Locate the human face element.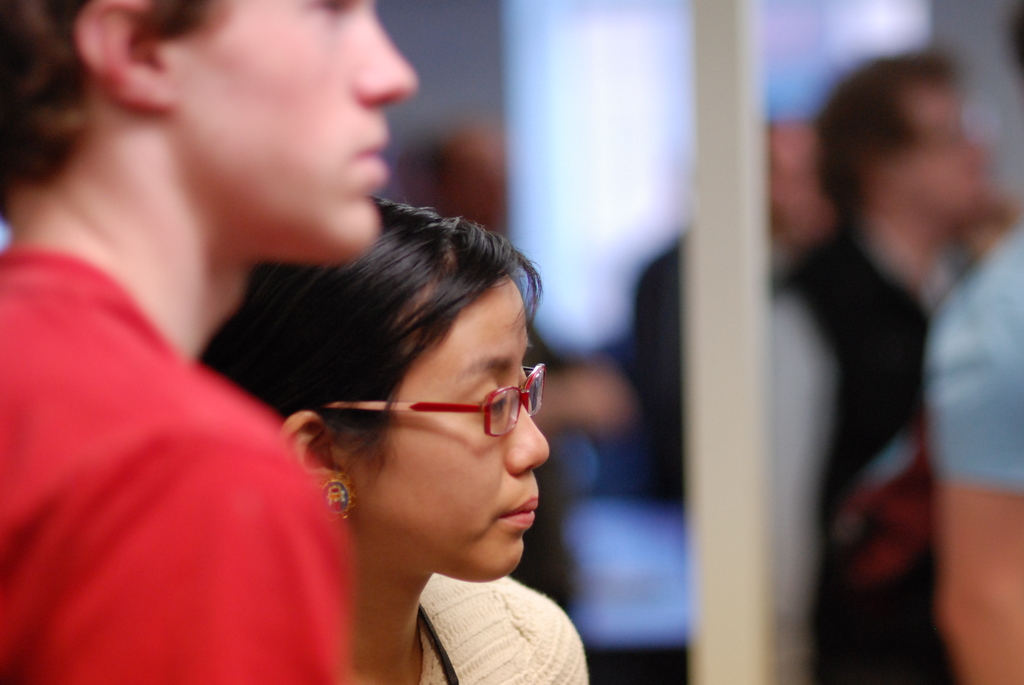
Element bbox: x1=163, y1=0, x2=419, y2=264.
